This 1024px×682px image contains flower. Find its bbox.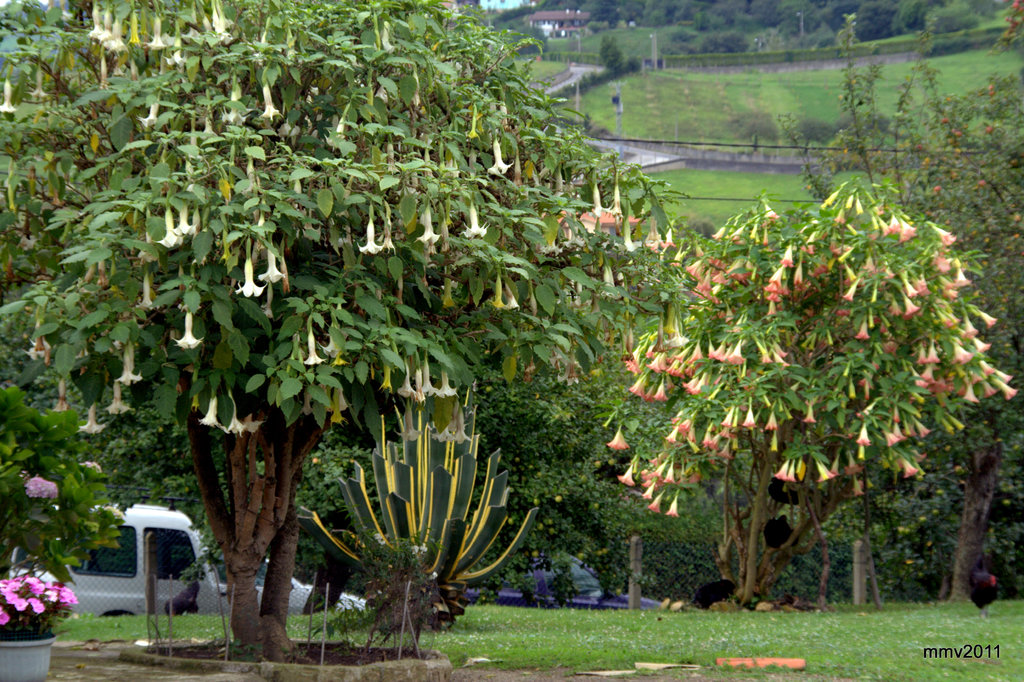
[left=86, top=0, right=228, bottom=85].
